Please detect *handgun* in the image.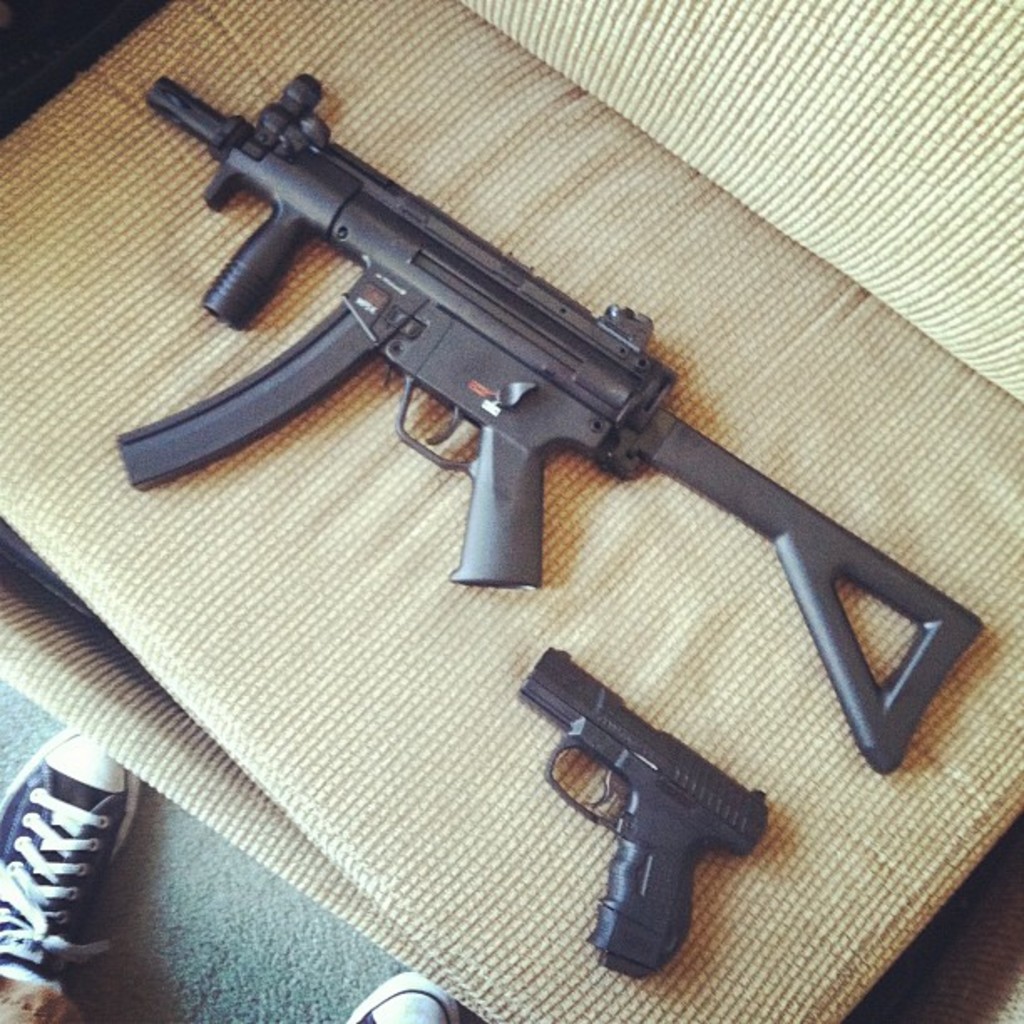
515, 643, 768, 984.
